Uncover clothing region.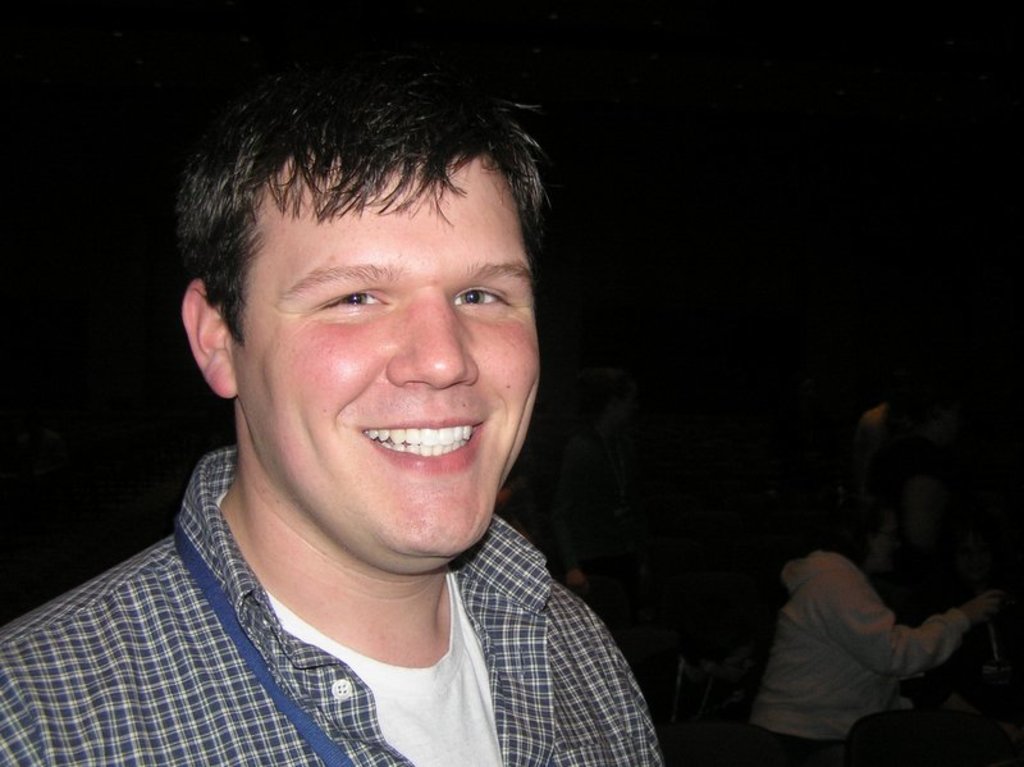
Uncovered: Rect(746, 545, 970, 763).
